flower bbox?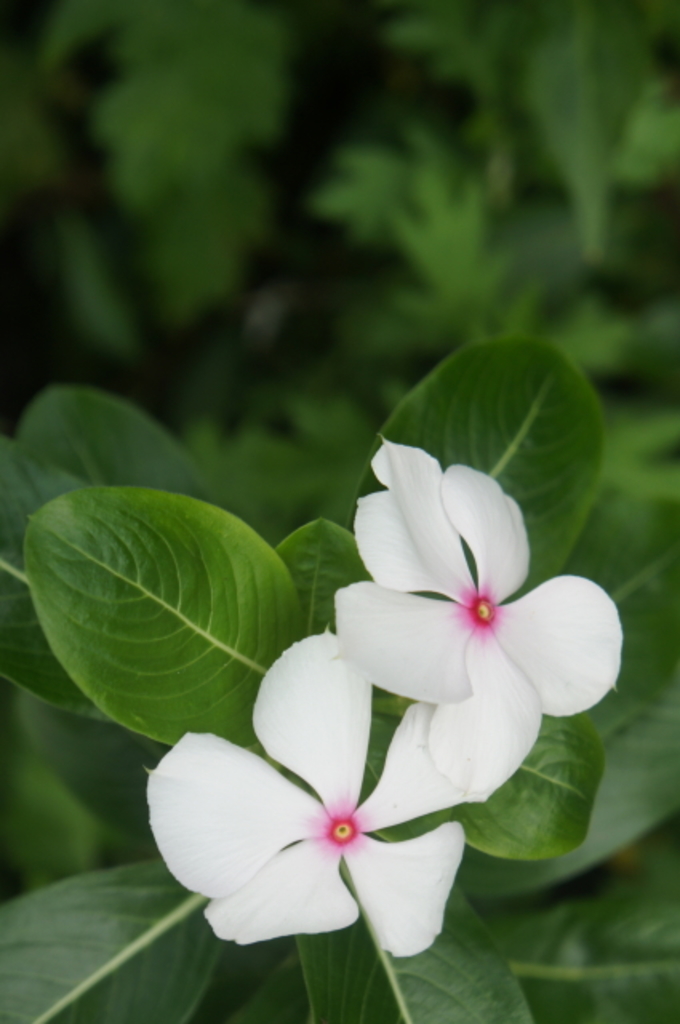
l=283, t=437, r=627, b=859
